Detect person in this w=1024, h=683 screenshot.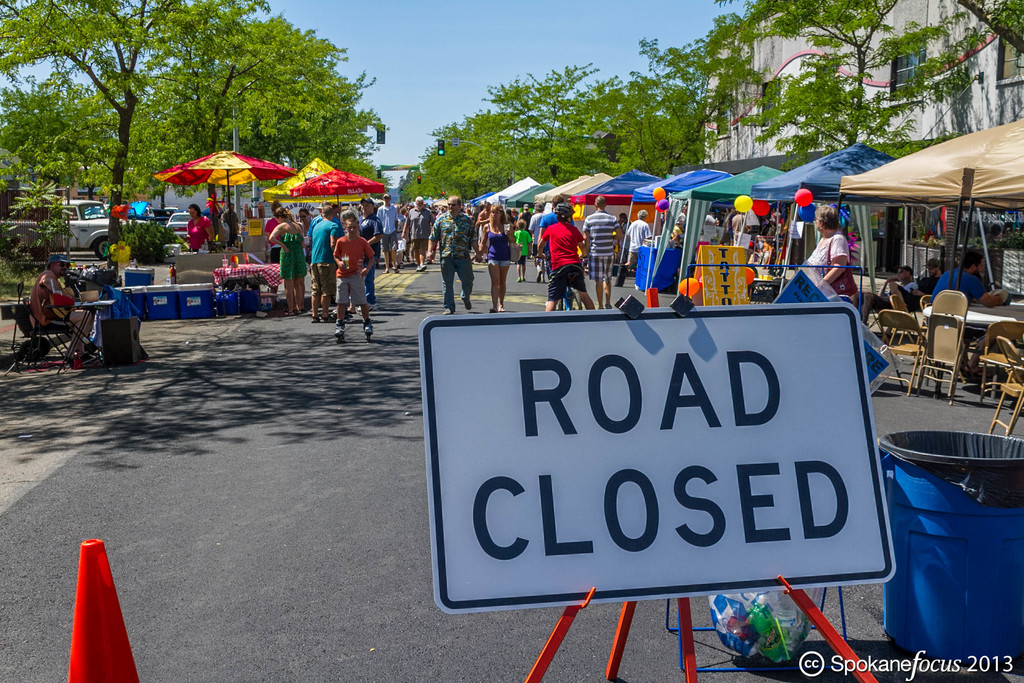
Detection: 805, 201, 854, 310.
